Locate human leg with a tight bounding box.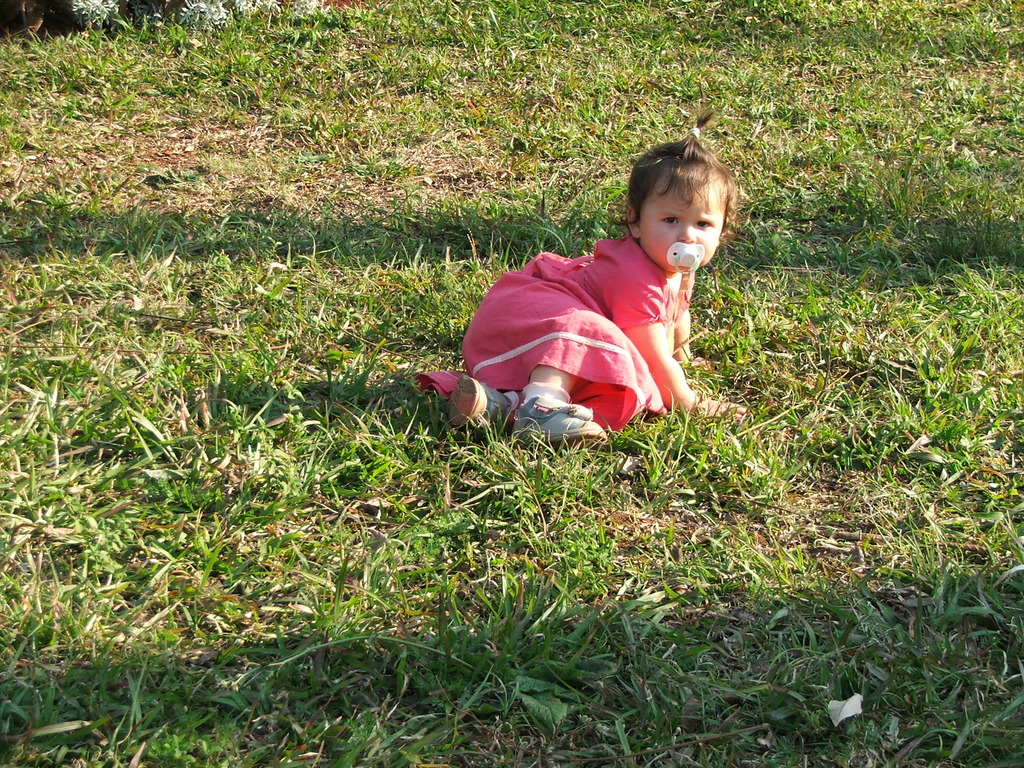
x1=512, y1=368, x2=609, y2=446.
